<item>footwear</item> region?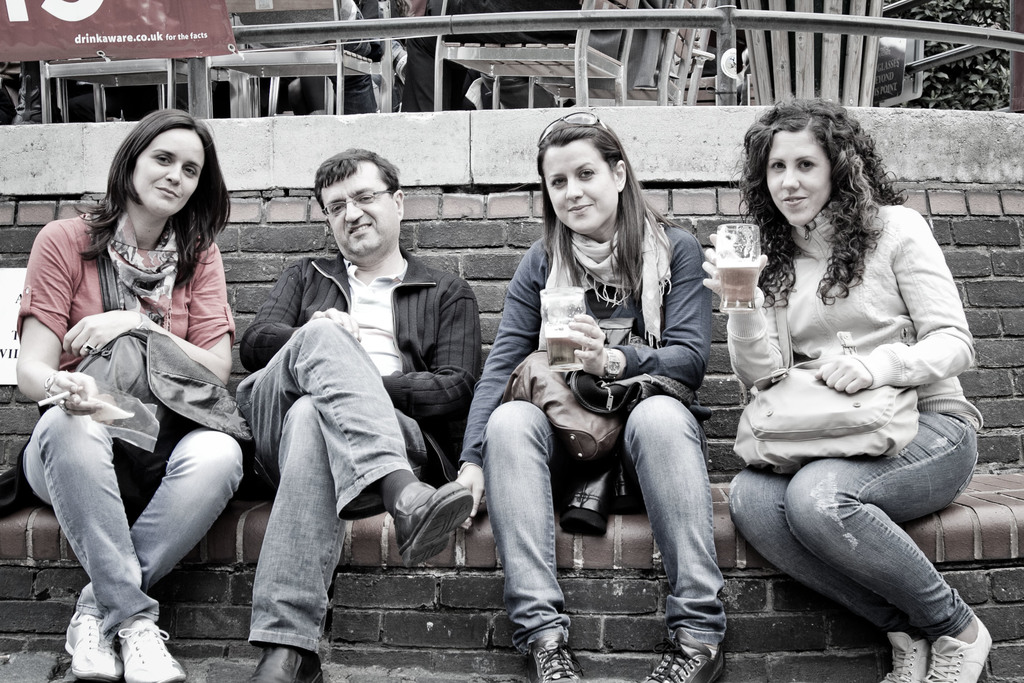
111:616:189:682
